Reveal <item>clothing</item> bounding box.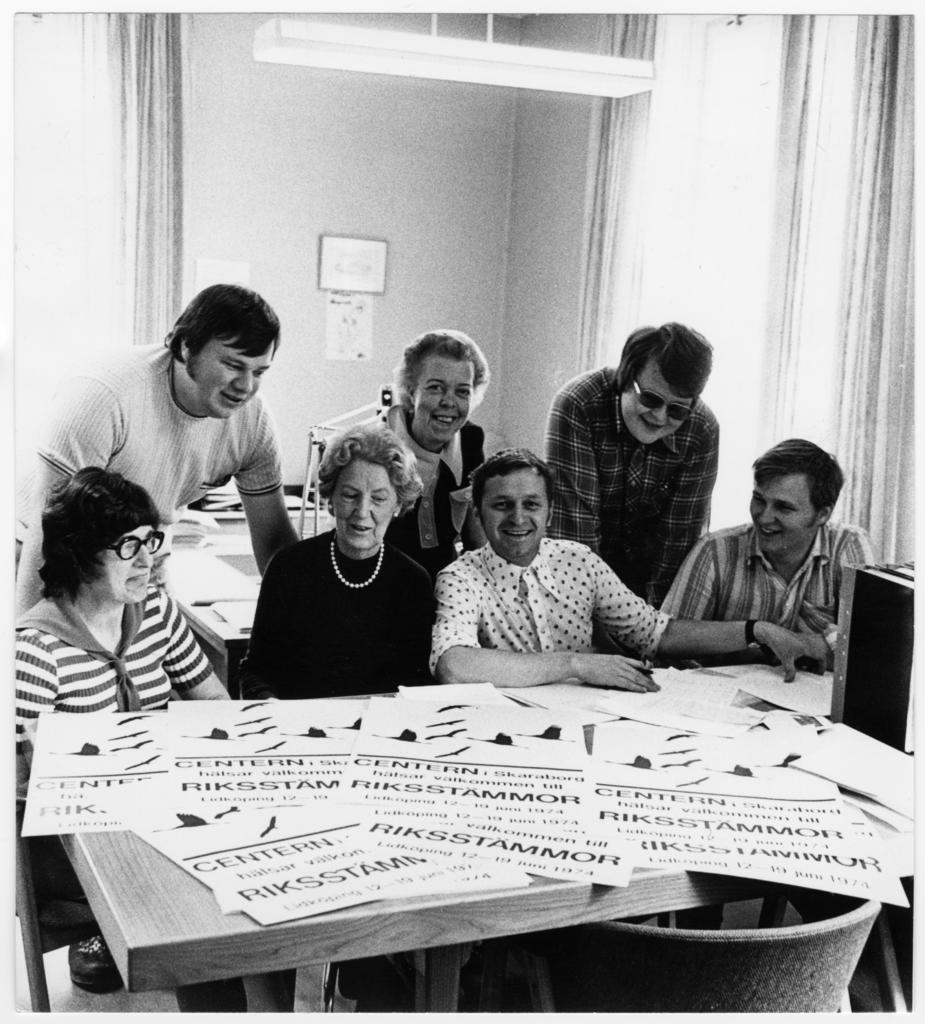
Revealed: bbox=[412, 515, 700, 689].
